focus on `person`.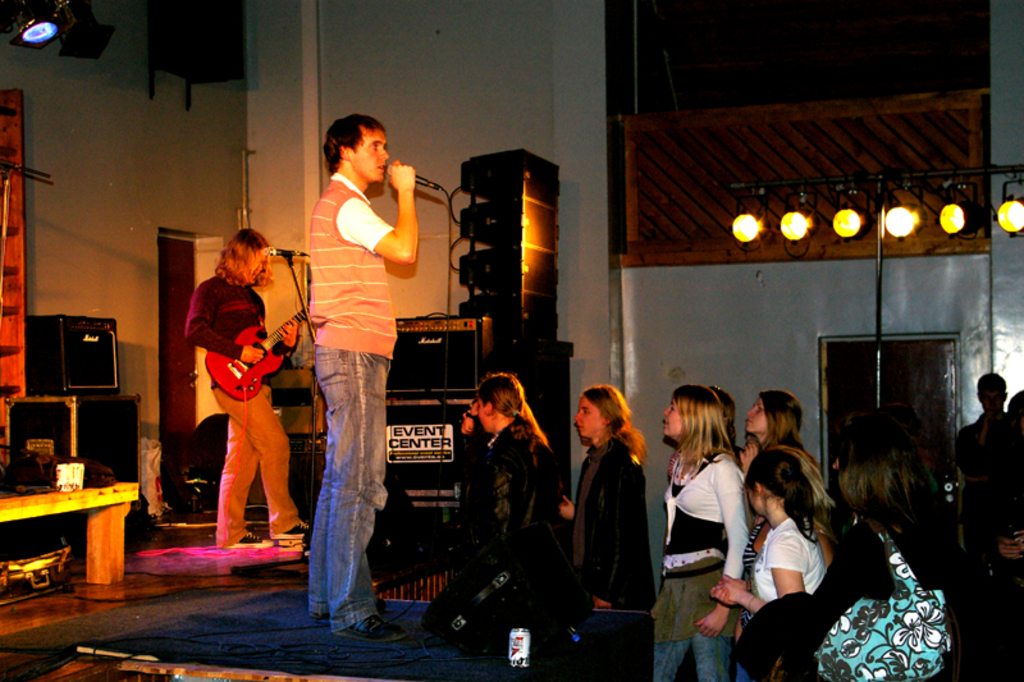
Focused at crop(983, 393, 1023, 668).
